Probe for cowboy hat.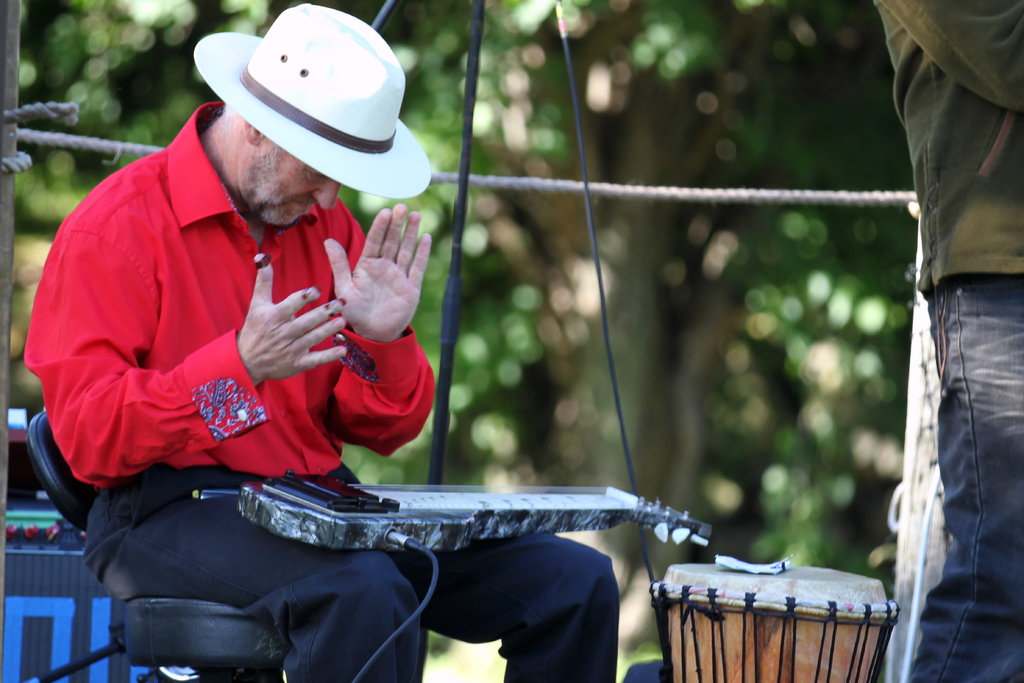
Probe result: crop(177, 0, 420, 202).
